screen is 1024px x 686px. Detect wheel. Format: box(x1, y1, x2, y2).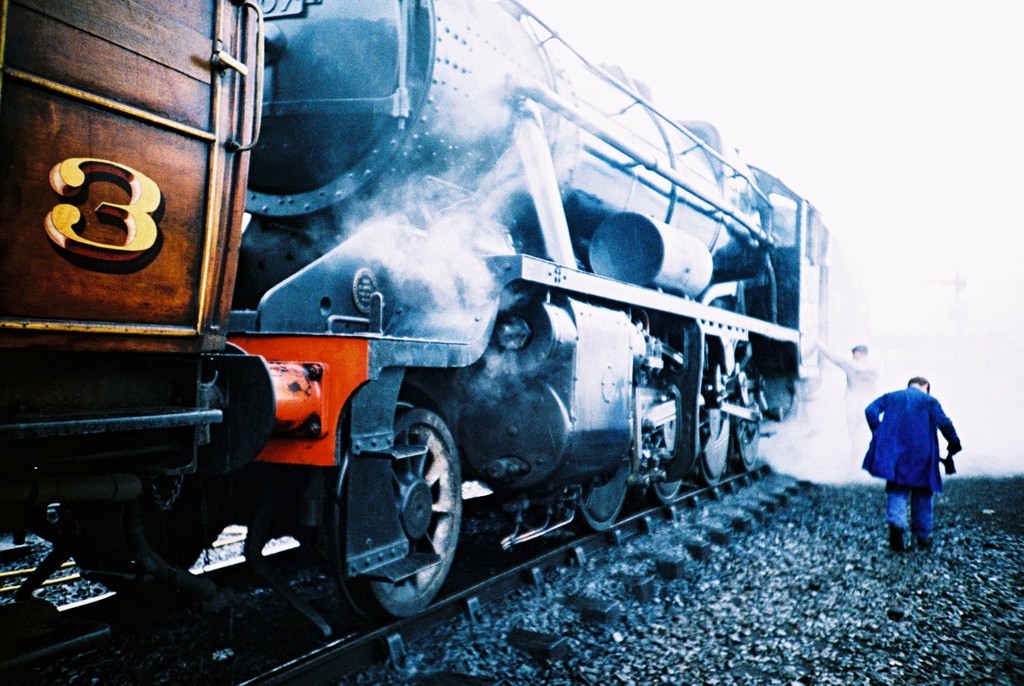
box(736, 412, 761, 474).
